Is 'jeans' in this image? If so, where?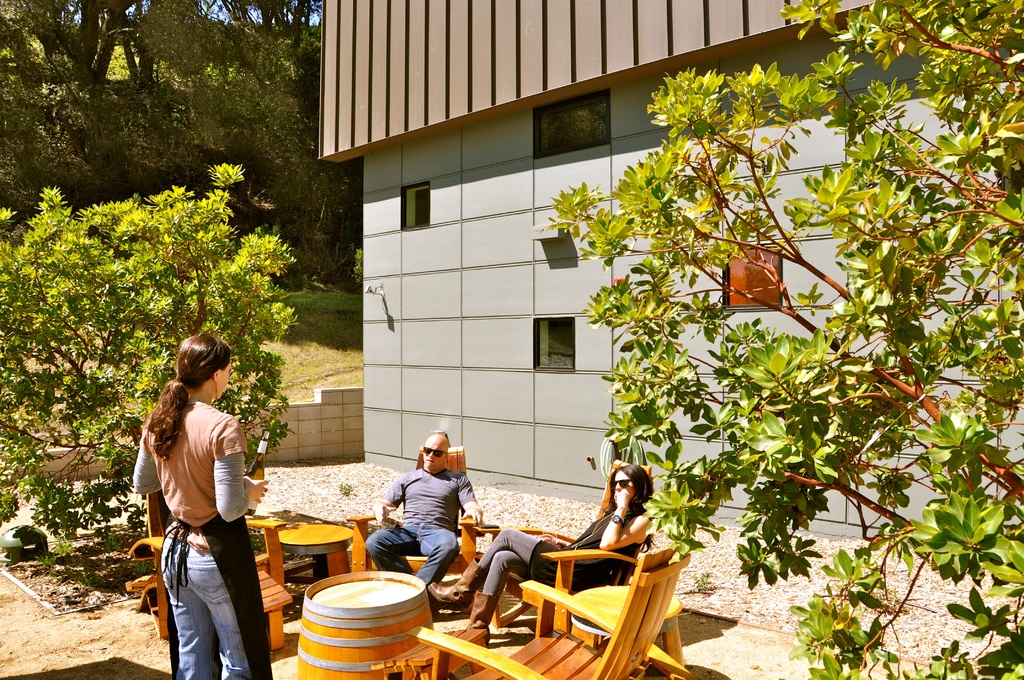
Yes, at l=366, t=522, r=461, b=592.
